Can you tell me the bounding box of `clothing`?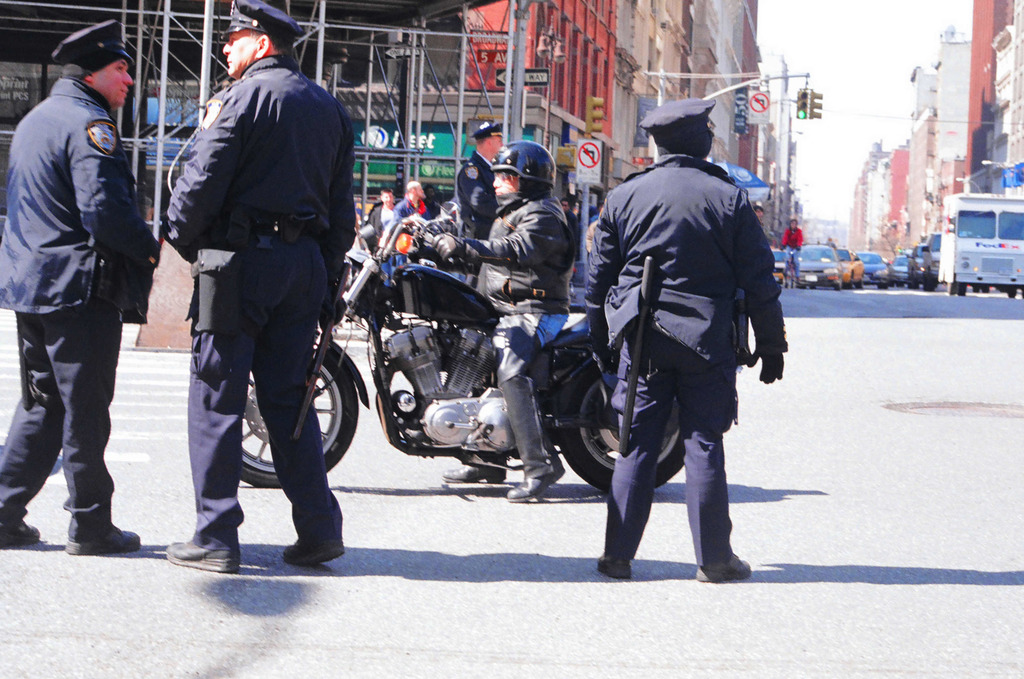
<bbox>588, 147, 789, 570</bbox>.
